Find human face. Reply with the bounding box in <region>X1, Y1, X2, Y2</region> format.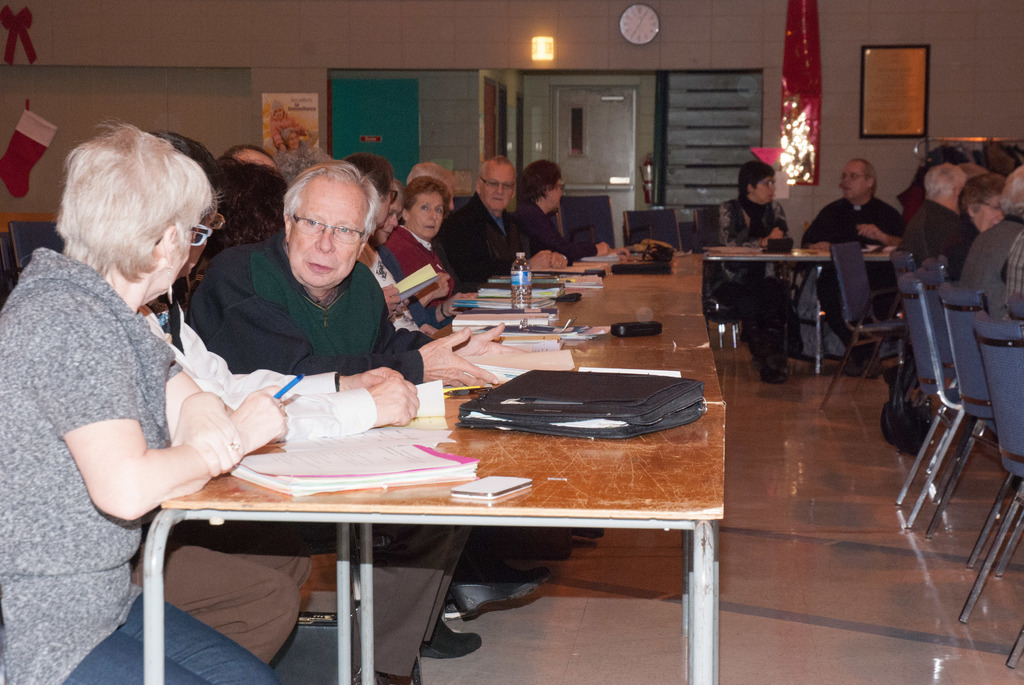
<region>414, 185, 444, 240</region>.
